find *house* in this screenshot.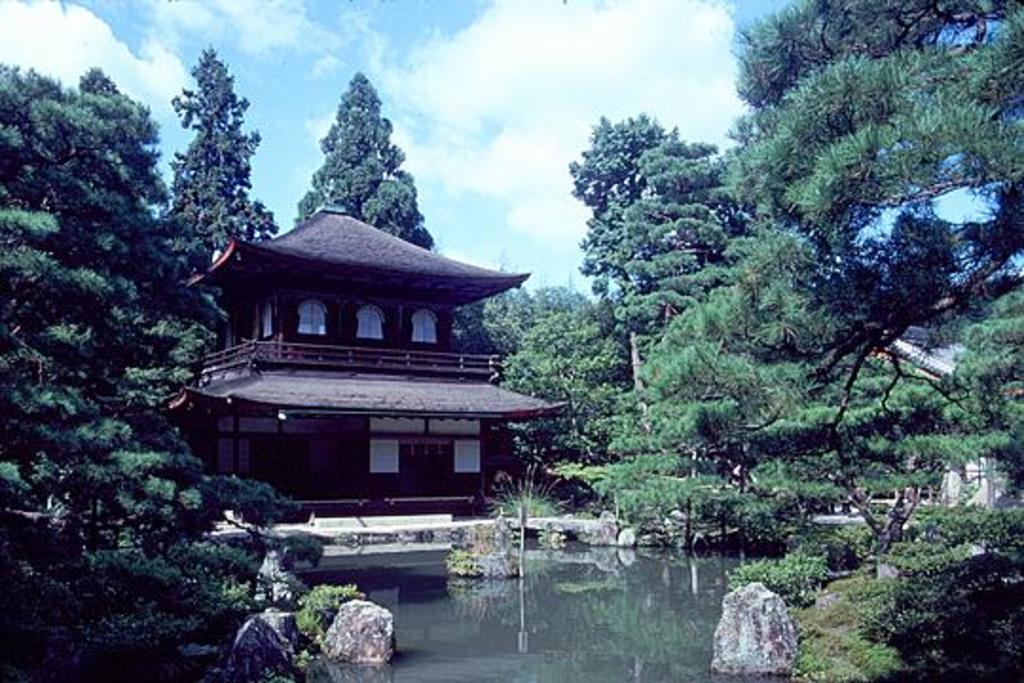
The bounding box for *house* is Rect(146, 175, 563, 512).
